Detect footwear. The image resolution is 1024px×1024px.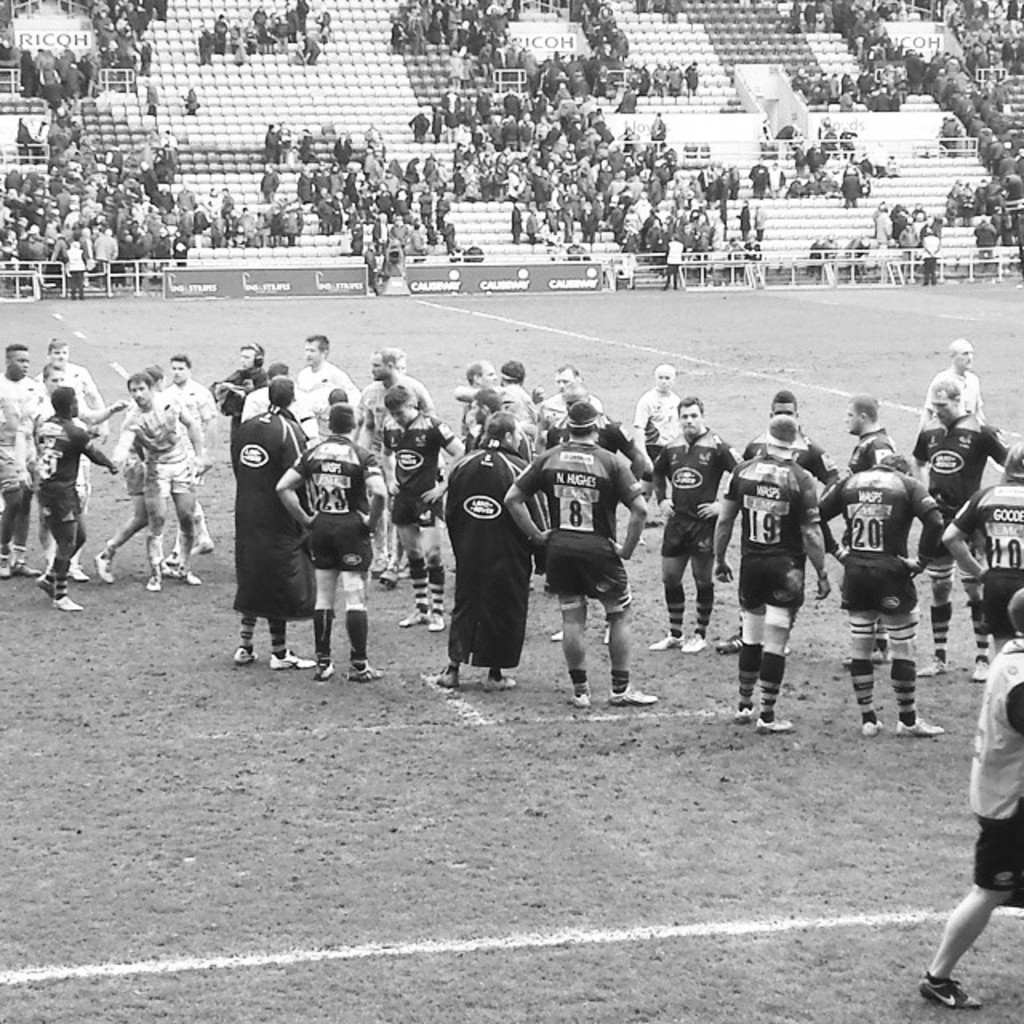
detection(429, 613, 442, 635).
